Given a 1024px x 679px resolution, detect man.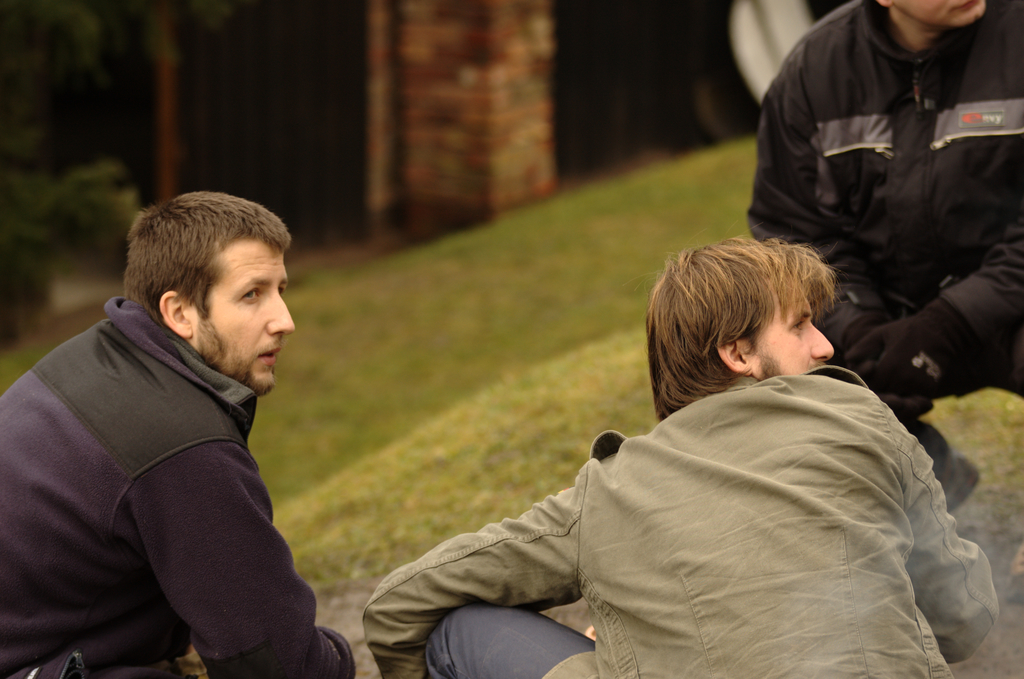
box(744, 0, 1023, 514).
